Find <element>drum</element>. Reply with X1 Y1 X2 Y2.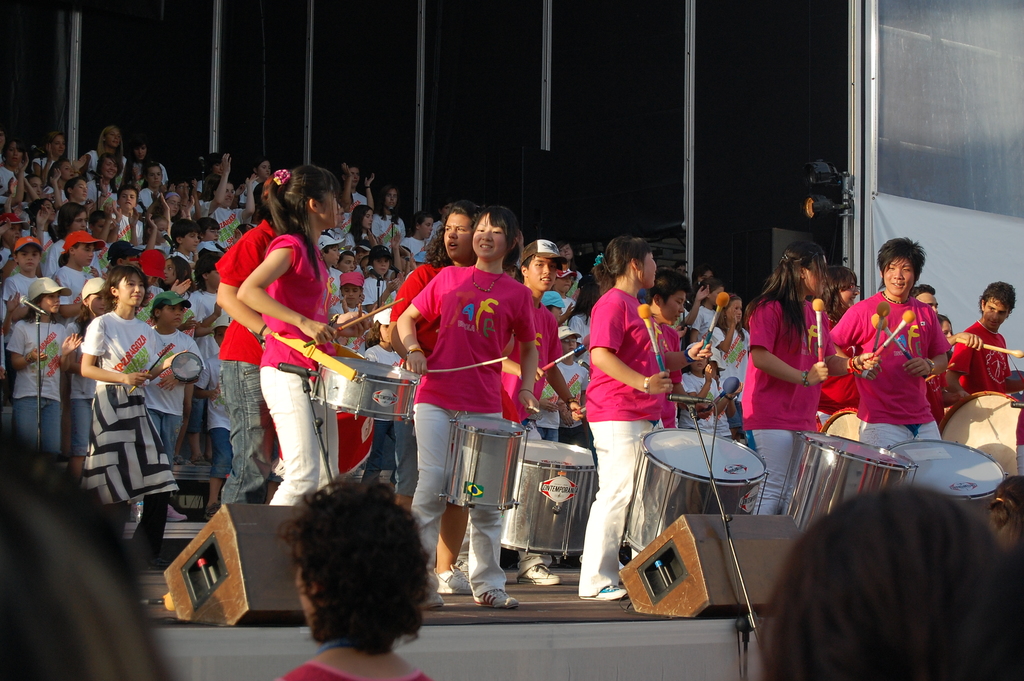
776 429 920 532.
